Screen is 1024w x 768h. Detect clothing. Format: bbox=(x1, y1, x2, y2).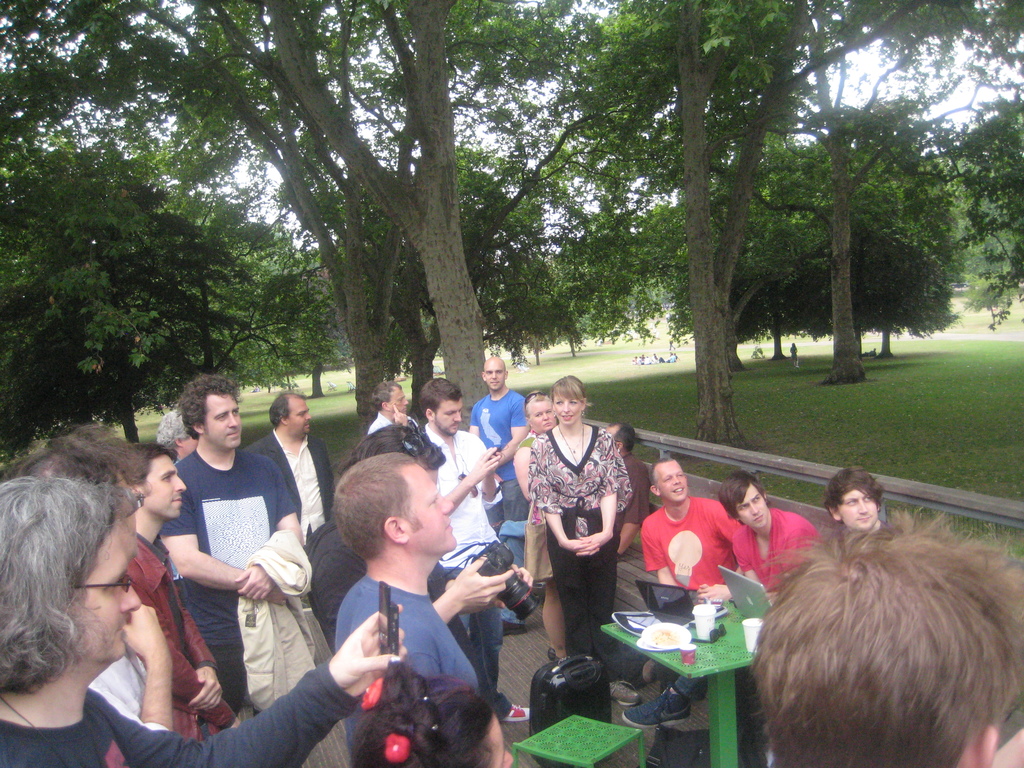
bbox=(156, 441, 298, 710).
